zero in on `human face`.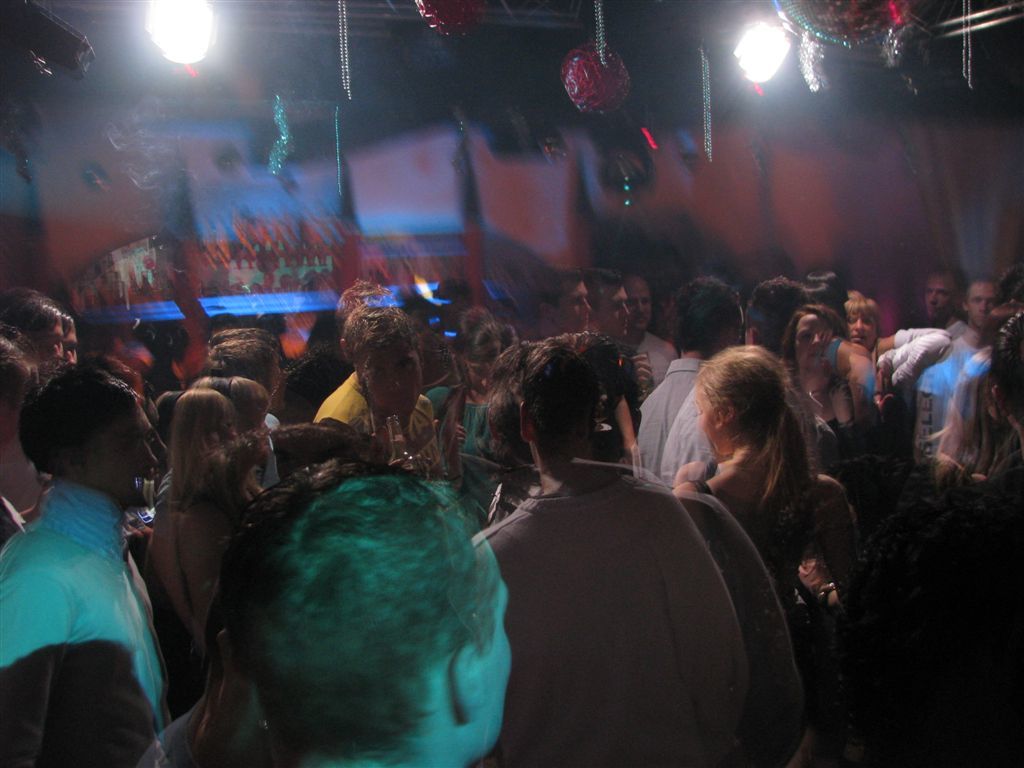
Zeroed in: region(369, 342, 423, 418).
